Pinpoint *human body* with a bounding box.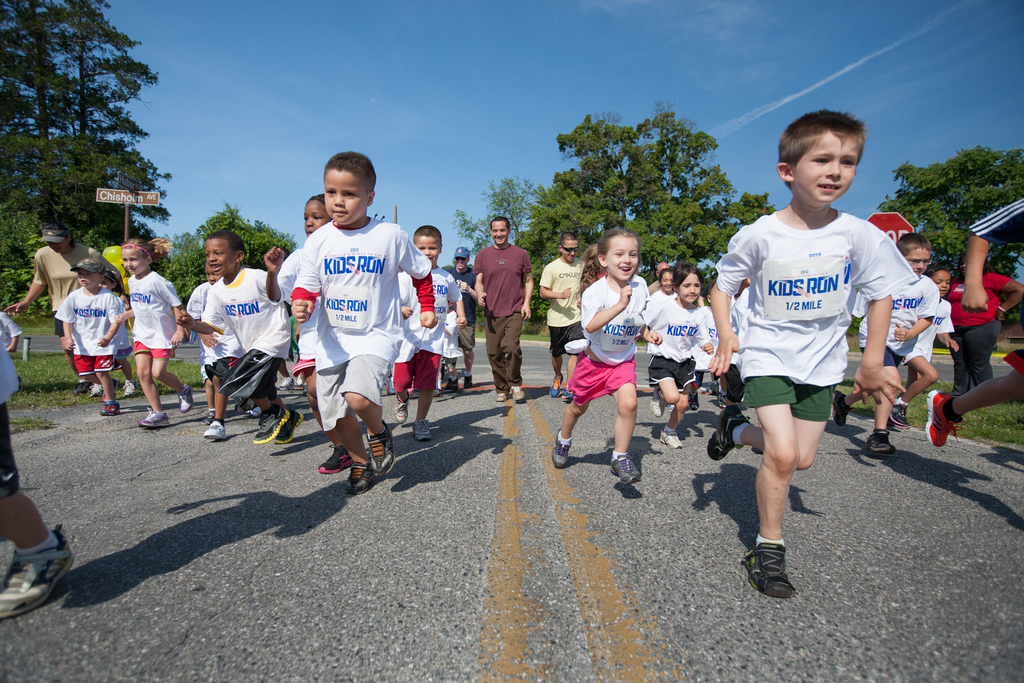
382 259 465 441.
